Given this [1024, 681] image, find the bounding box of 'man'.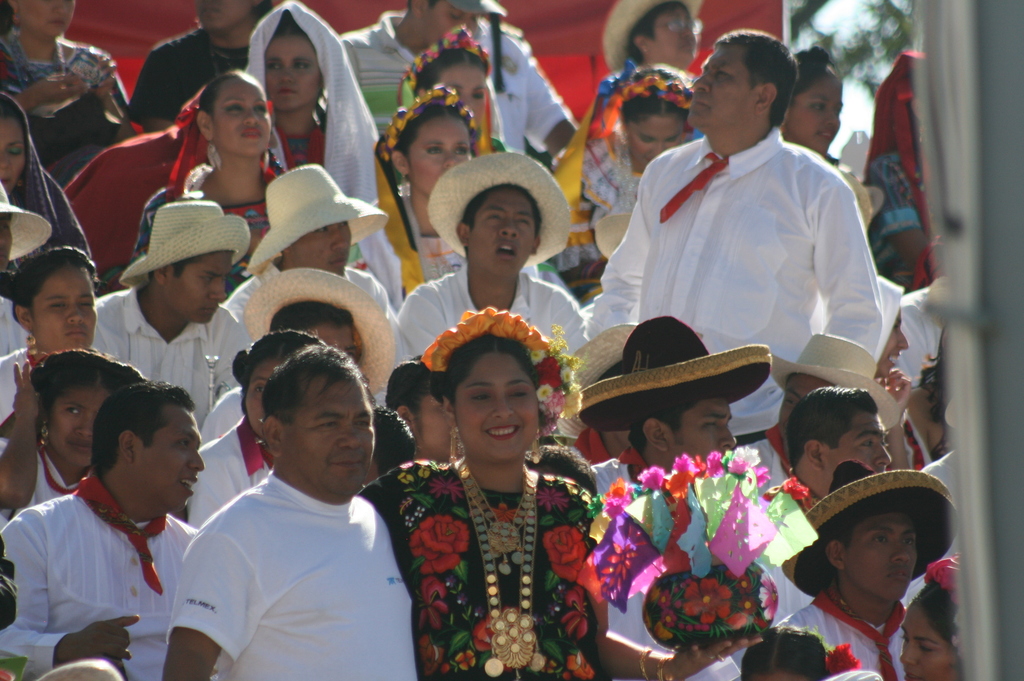
[x1=766, y1=378, x2=892, y2=522].
